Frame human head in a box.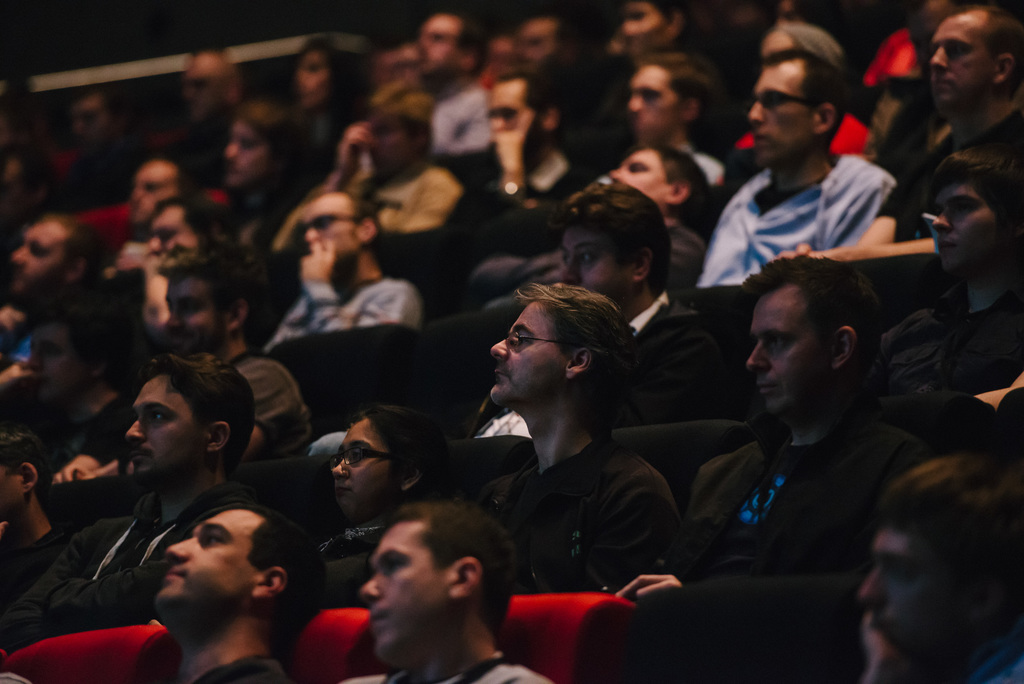
[left=63, top=85, right=132, bottom=157].
